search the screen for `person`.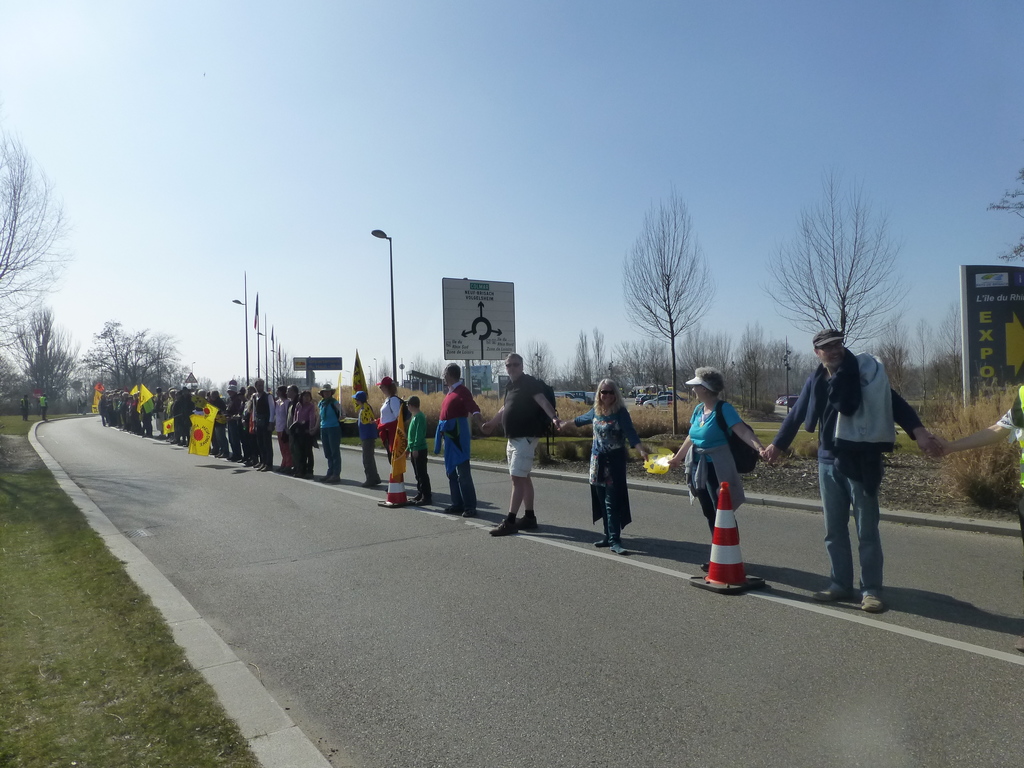
Found at <box>759,325,946,619</box>.
